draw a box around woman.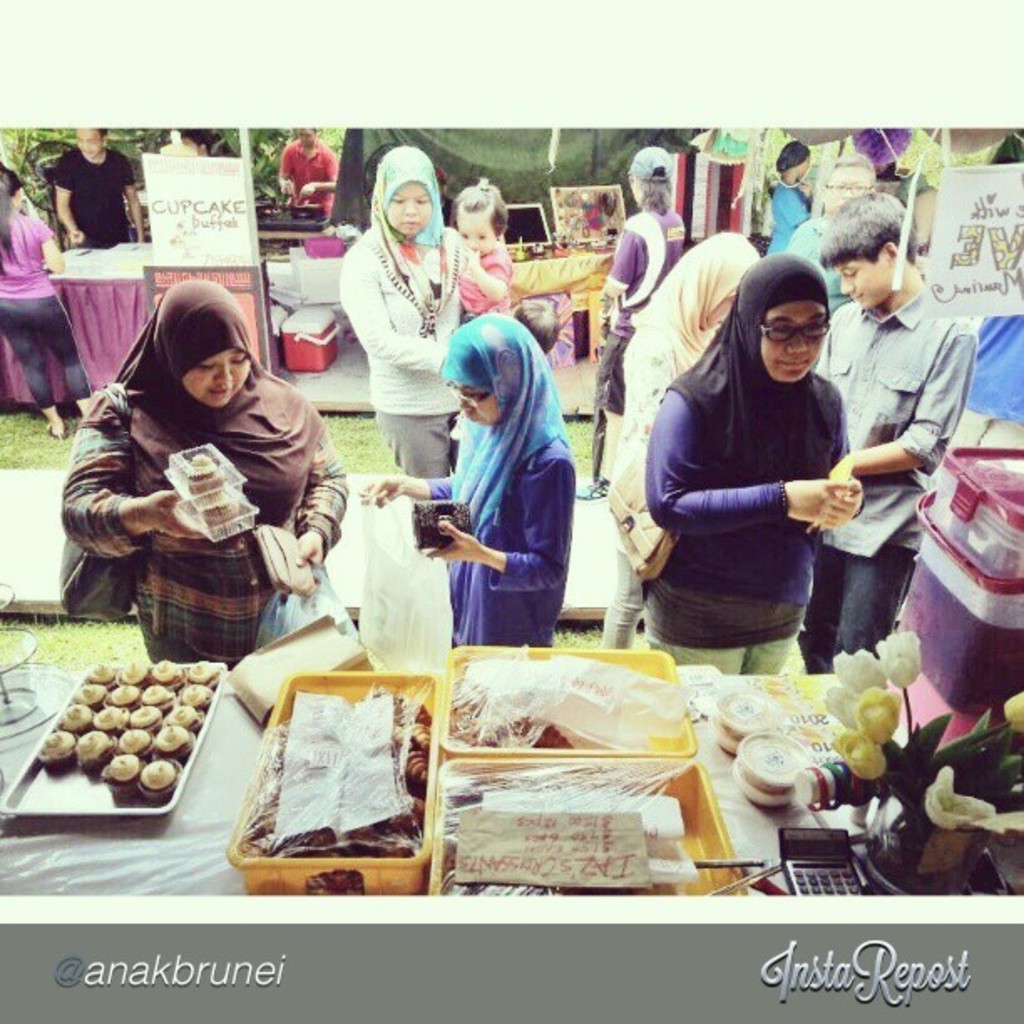
select_region(52, 289, 333, 684).
